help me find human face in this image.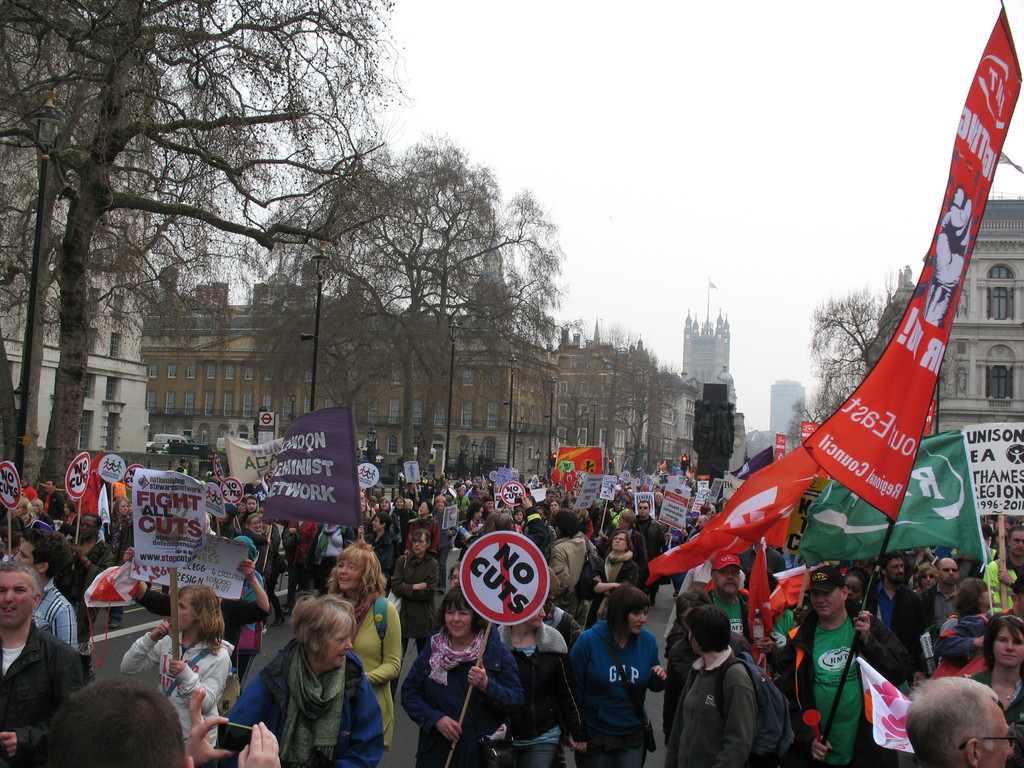
Found it: Rect(440, 604, 470, 637).
